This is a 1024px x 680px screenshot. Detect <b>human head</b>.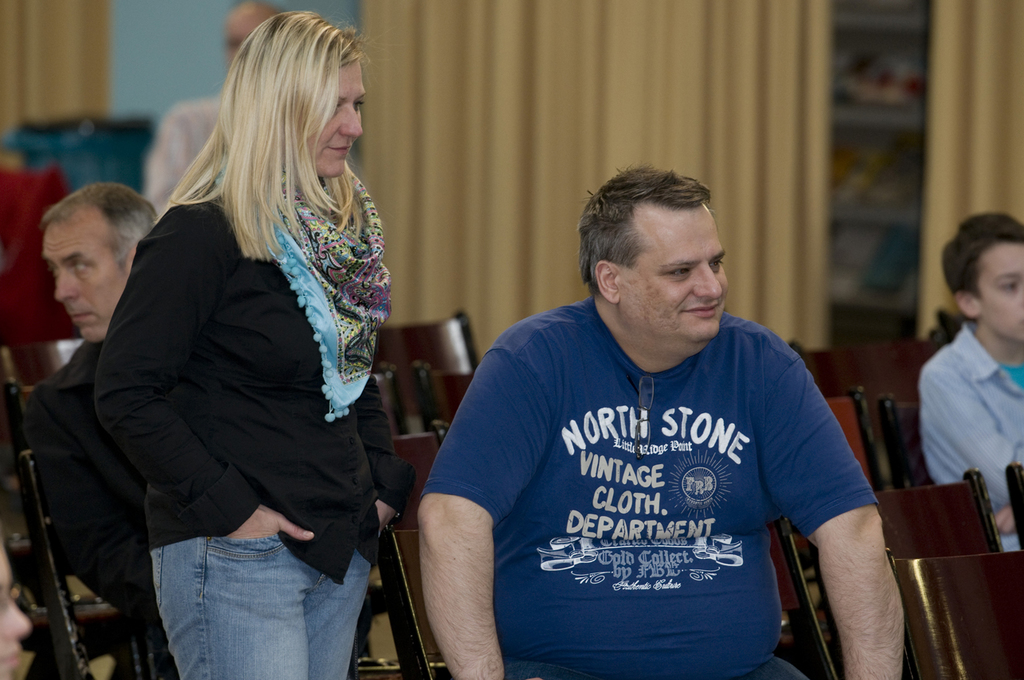
box=[229, 6, 366, 179].
